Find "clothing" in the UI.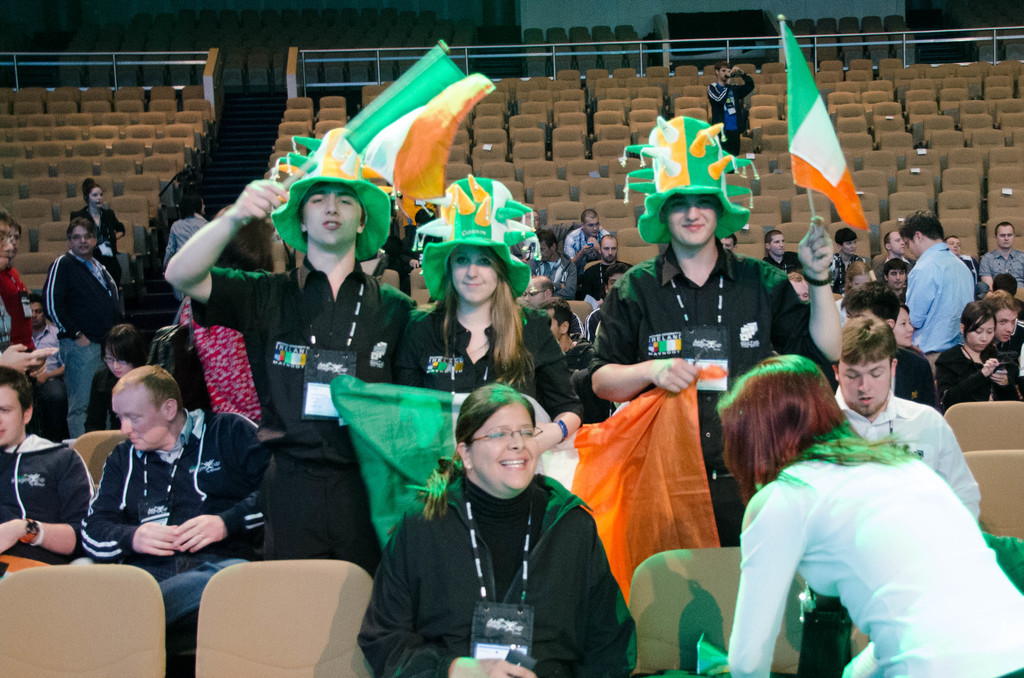
UI element at bbox=[191, 254, 415, 560].
